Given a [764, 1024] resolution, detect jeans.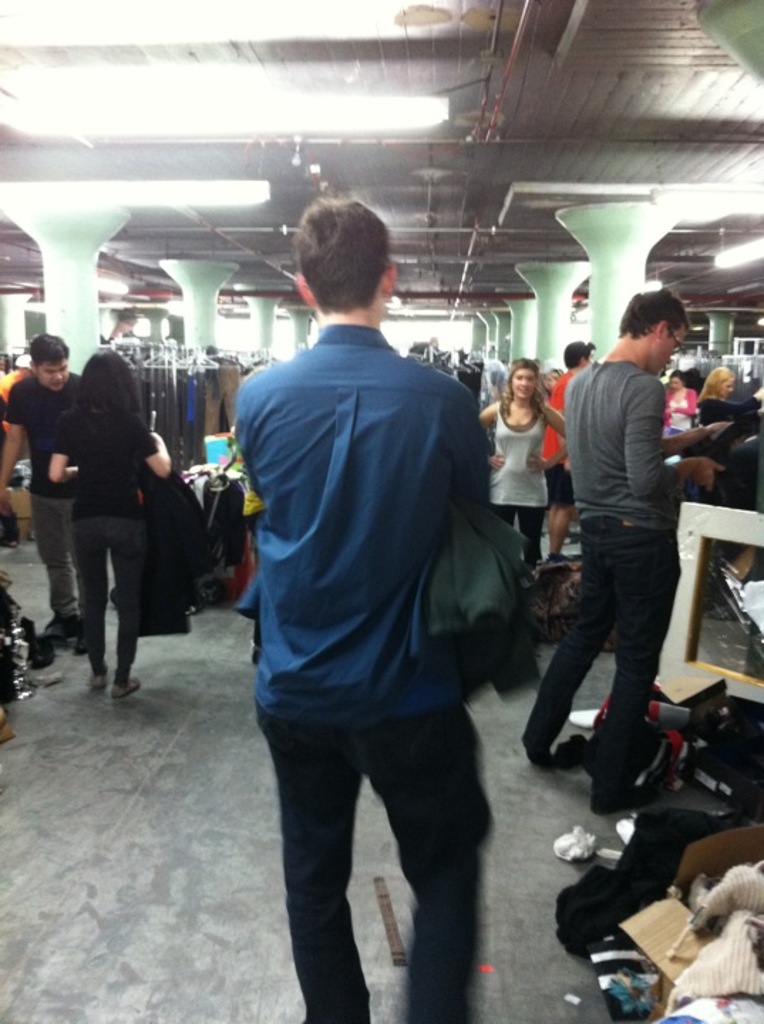
(209, 370, 243, 430).
